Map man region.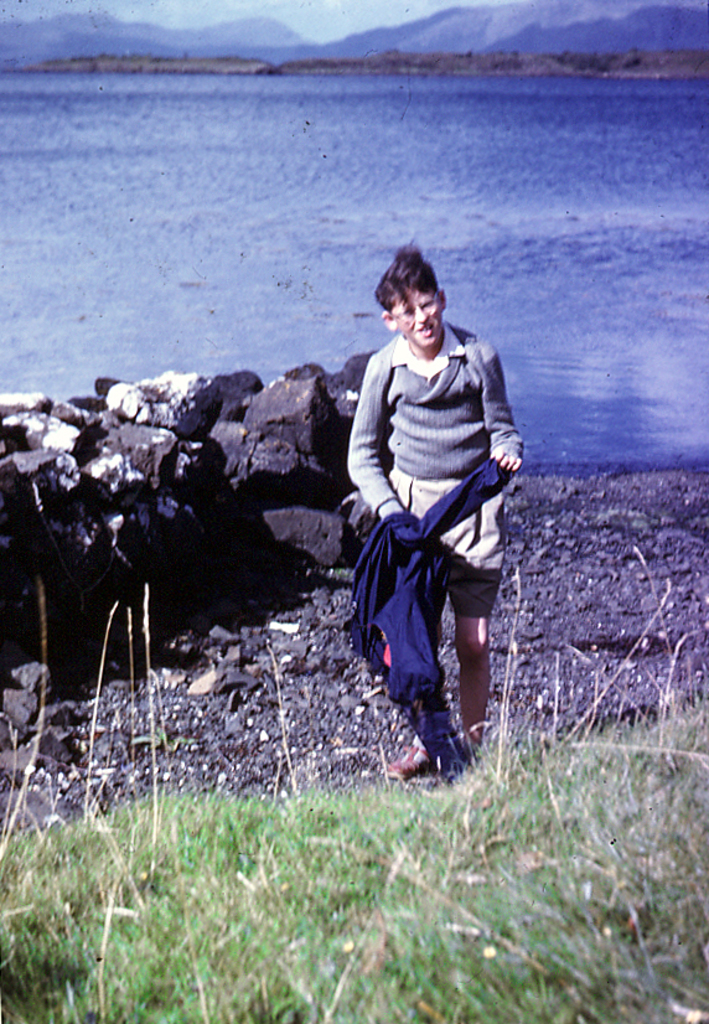
Mapped to bbox=[320, 223, 533, 734].
